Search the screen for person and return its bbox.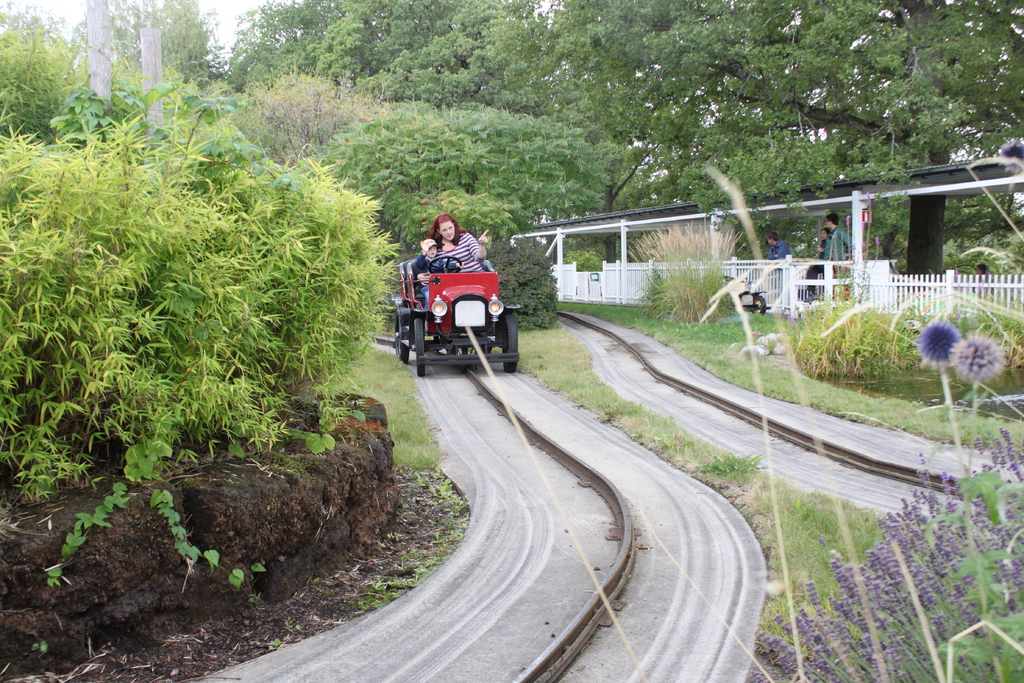
Found: {"x1": 424, "y1": 208, "x2": 498, "y2": 272}.
